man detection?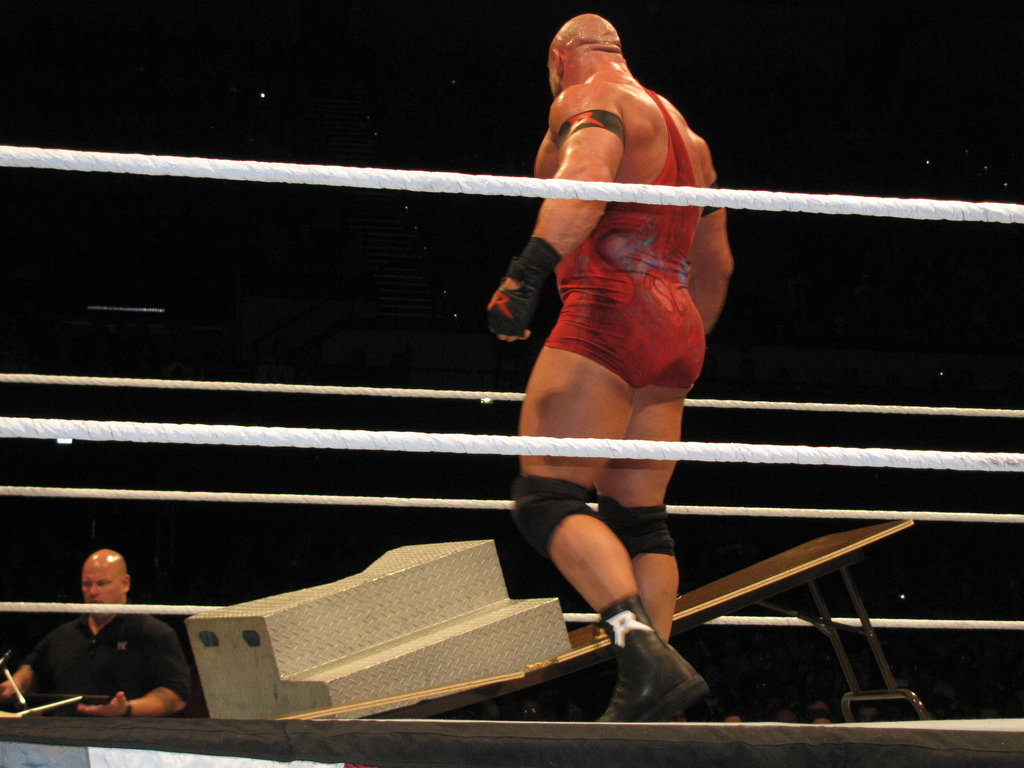
34, 541, 195, 741
